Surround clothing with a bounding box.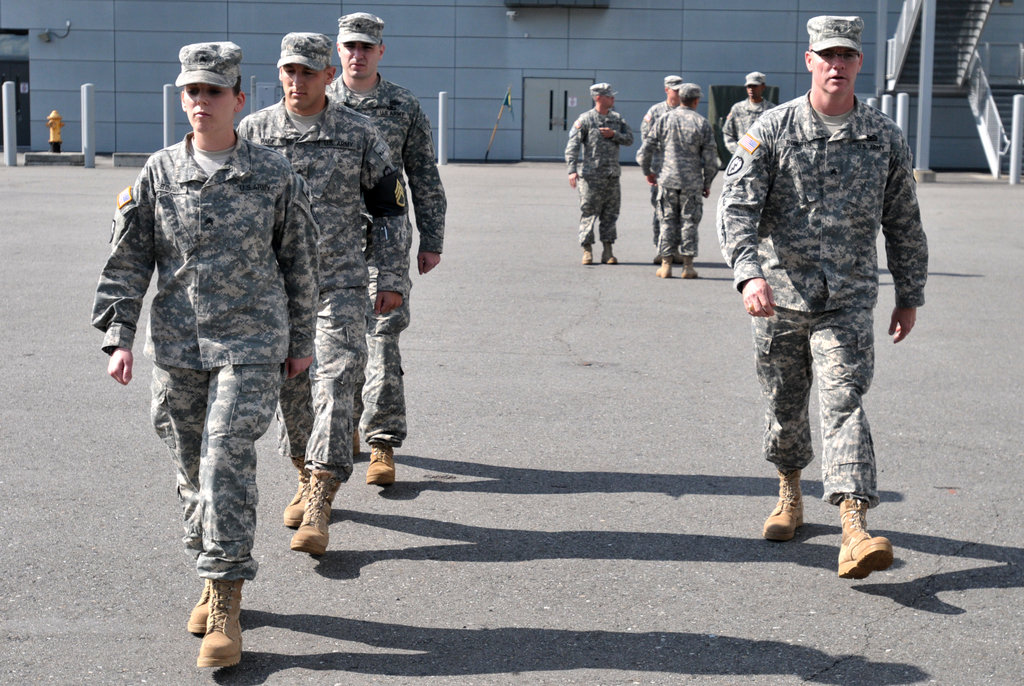
[89, 124, 320, 582].
